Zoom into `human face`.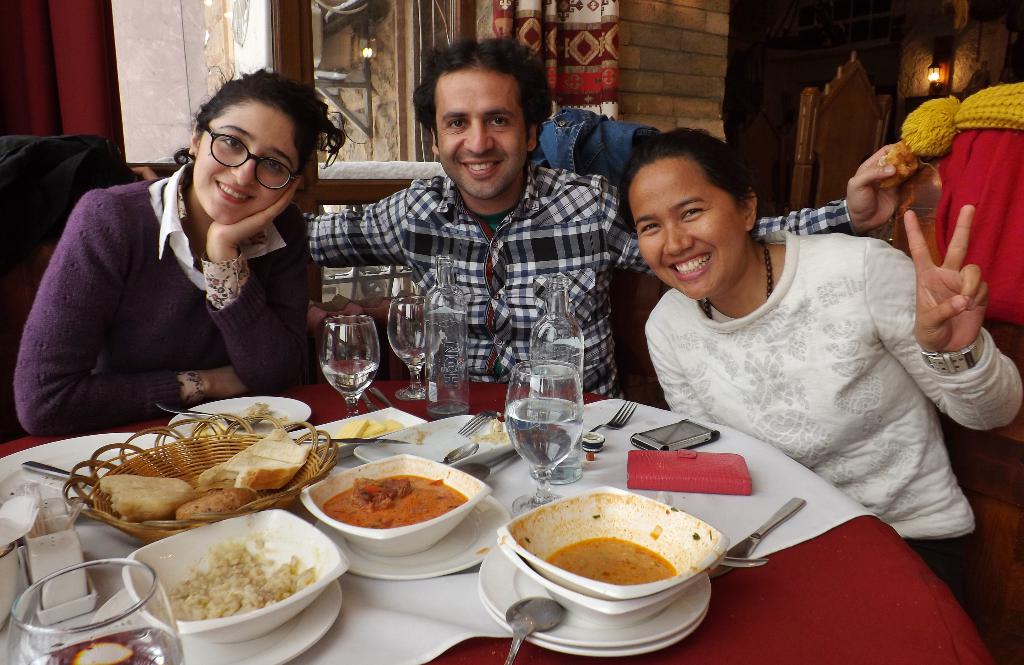
Zoom target: 629 158 745 300.
